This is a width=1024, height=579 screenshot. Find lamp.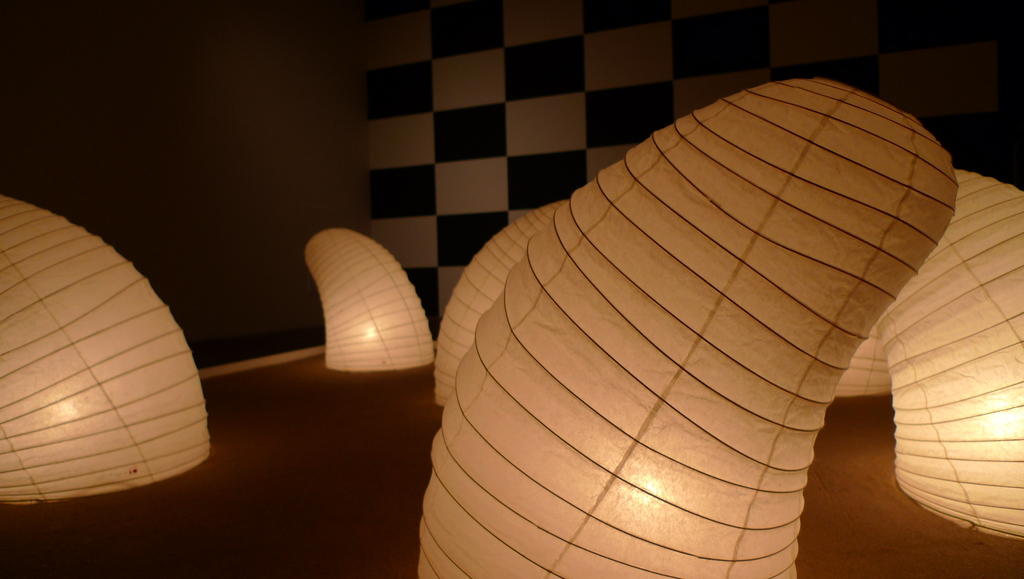
Bounding box: <bbox>420, 53, 942, 578</bbox>.
